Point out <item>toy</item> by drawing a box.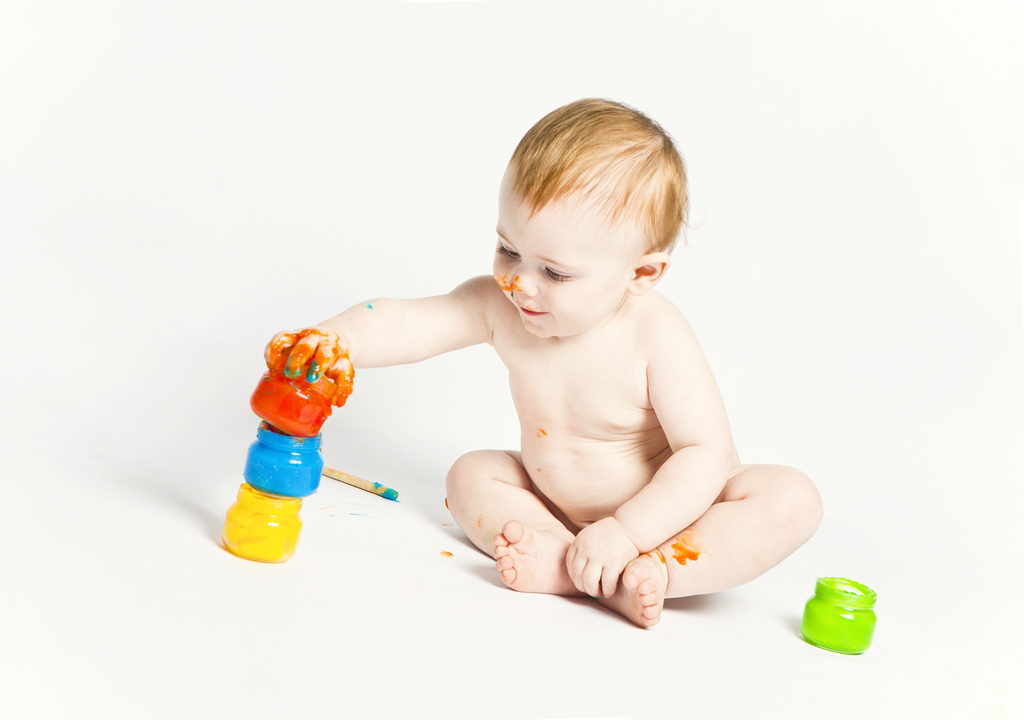
<box>801,580,873,659</box>.
